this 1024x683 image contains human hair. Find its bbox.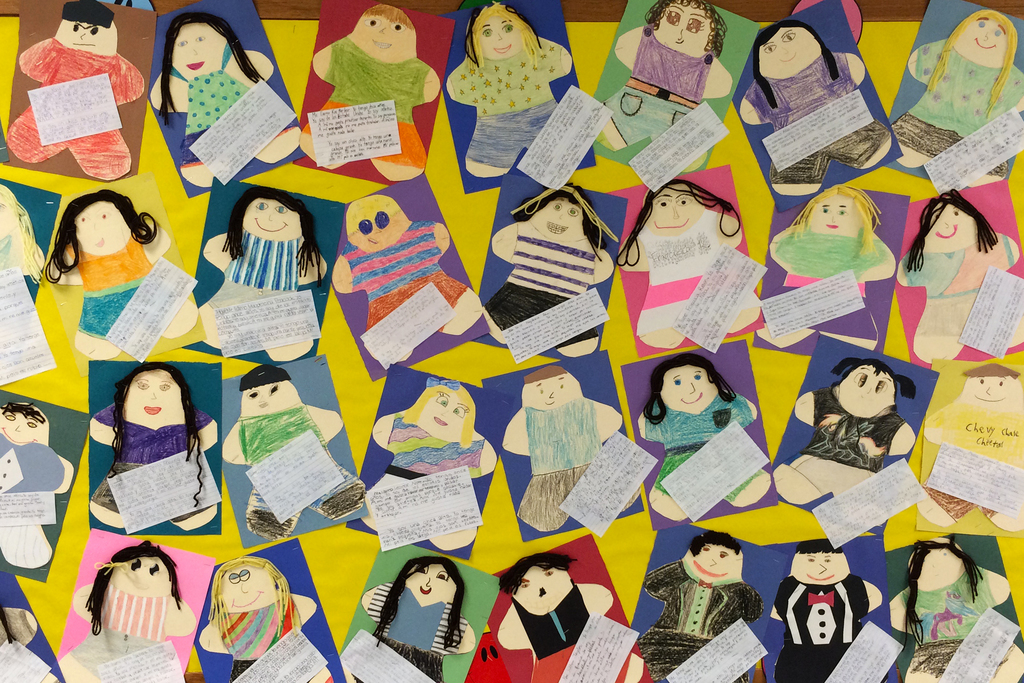
[400,383,479,449].
